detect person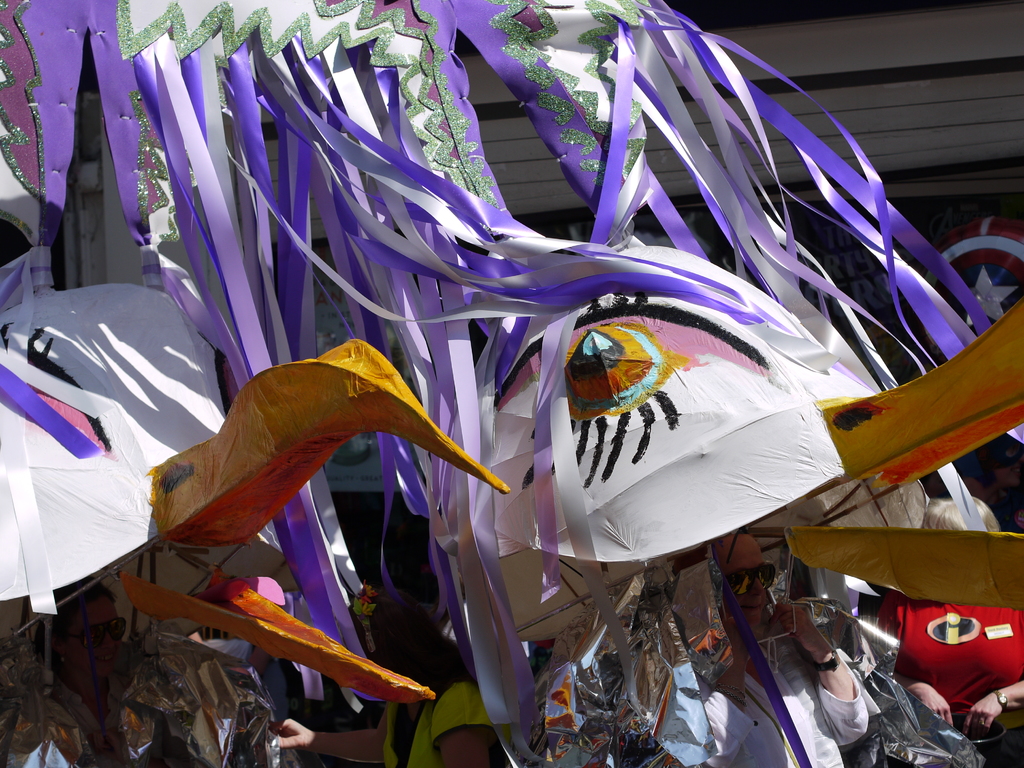
[x1=714, y1=522, x2=878, y2=767]
